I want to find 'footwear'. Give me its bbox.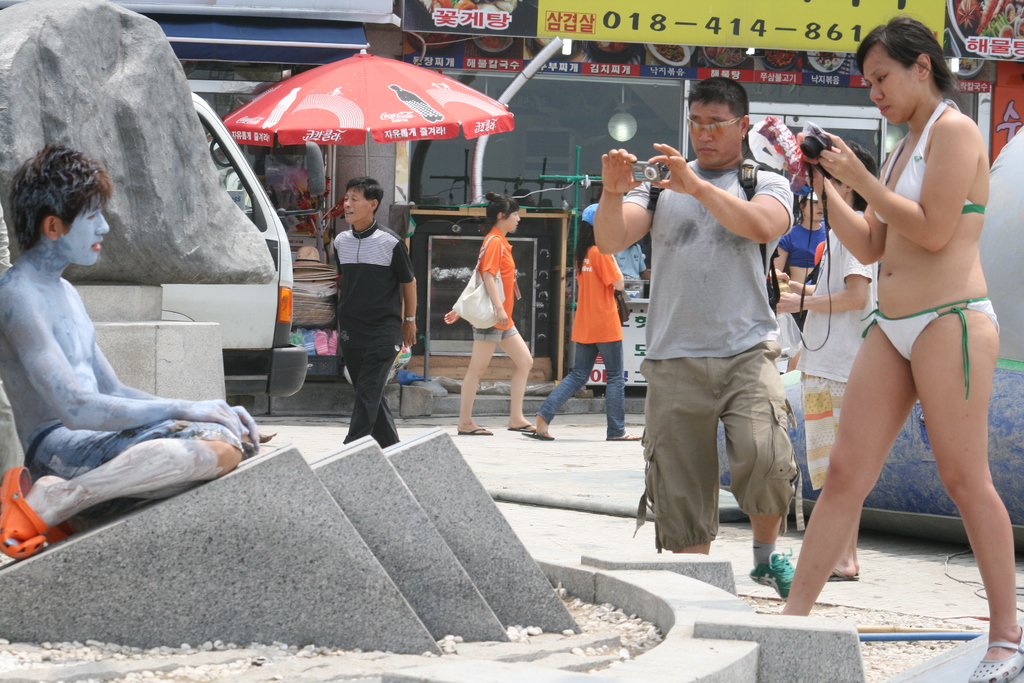
<region>749, 550, 798, 598</region>.
